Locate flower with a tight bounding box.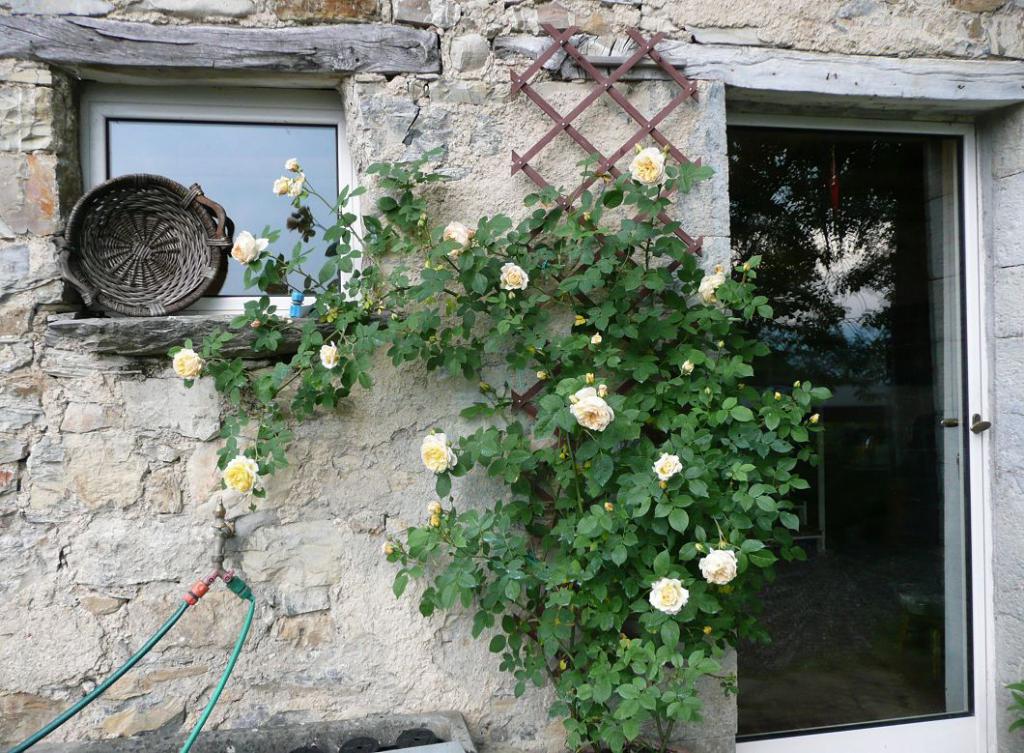
(x1=651, y1=449, x2=681, y2=482).
